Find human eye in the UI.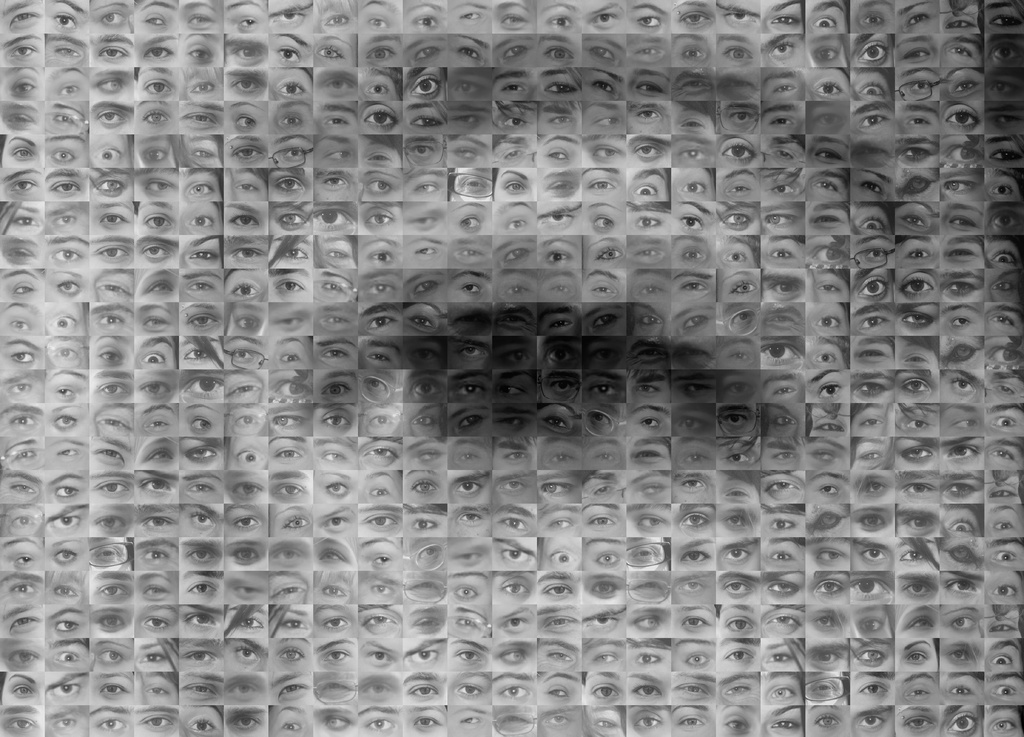
UI element at (x1=52, y1=213, x2=74, y2=228).
